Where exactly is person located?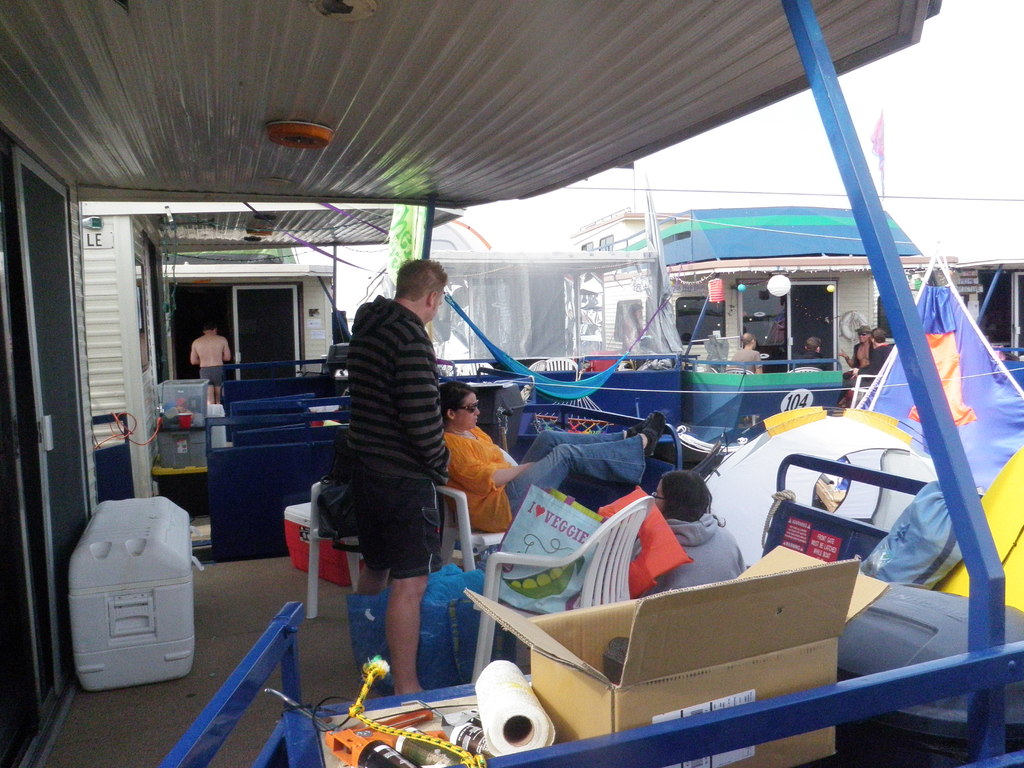
Its bounding box is box(346, 256, 451, 698).
